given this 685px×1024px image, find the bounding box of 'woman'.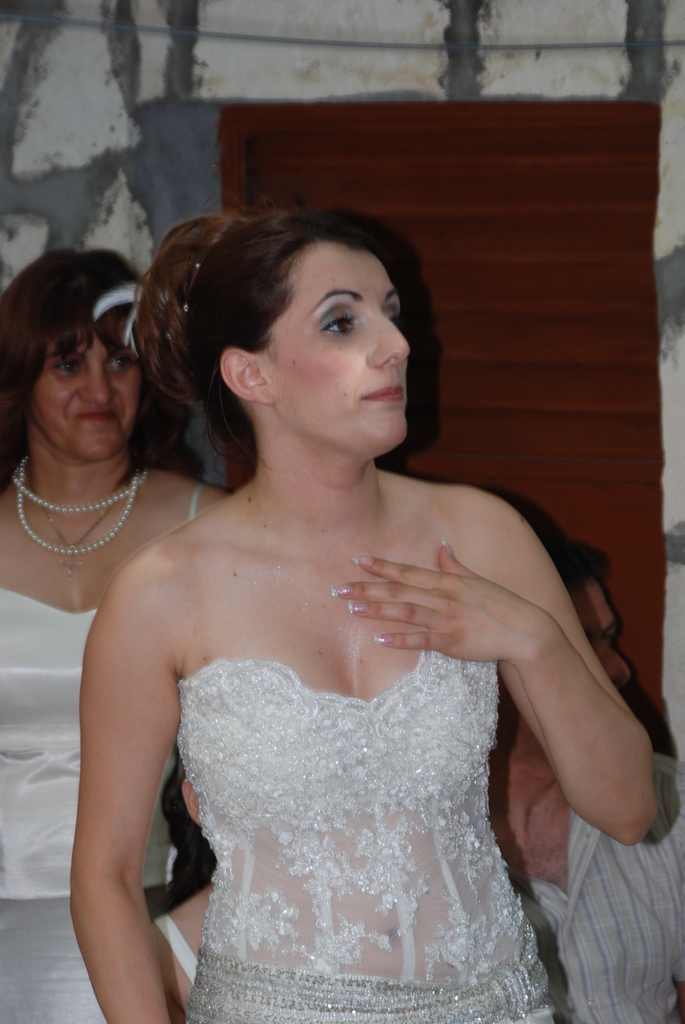
{"x1": 0, "y1": 239, "x2": 248, "y2": 1023}.
